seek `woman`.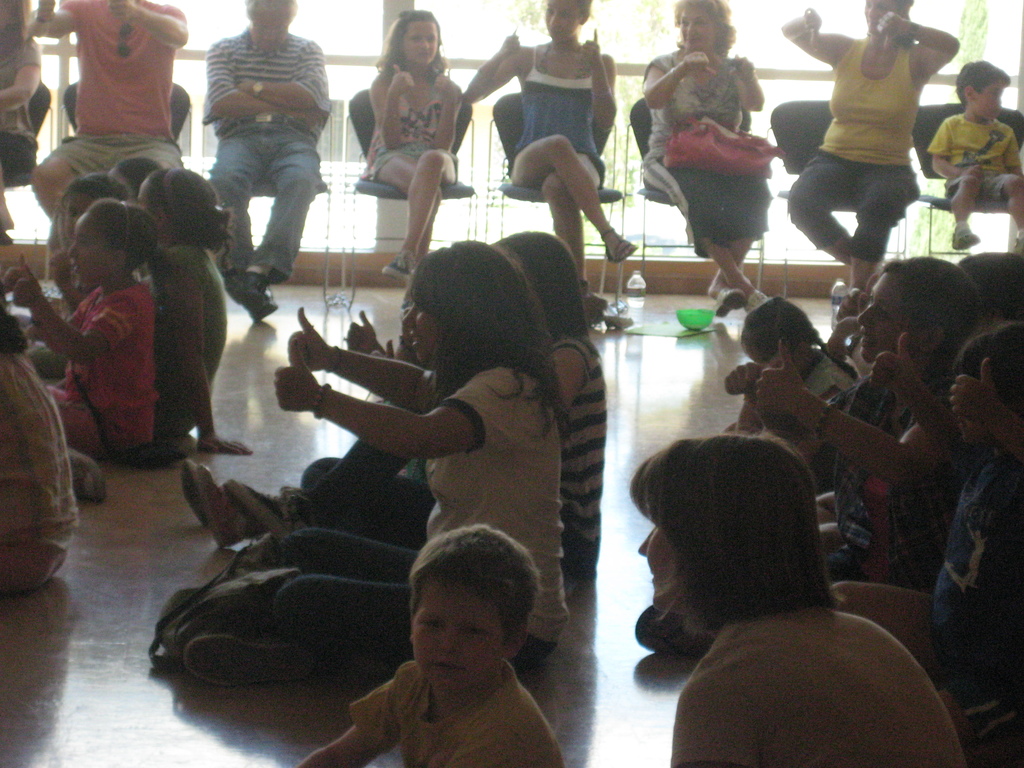
select_region(632, 418, 964, 767).
